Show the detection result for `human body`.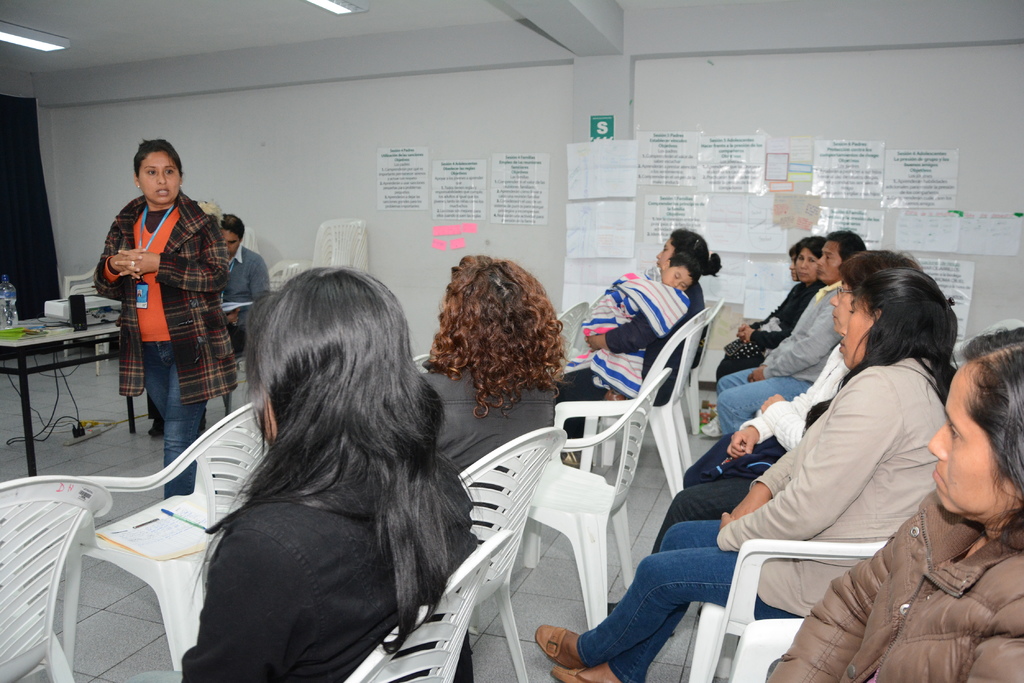
223, 209, 270, 367.
